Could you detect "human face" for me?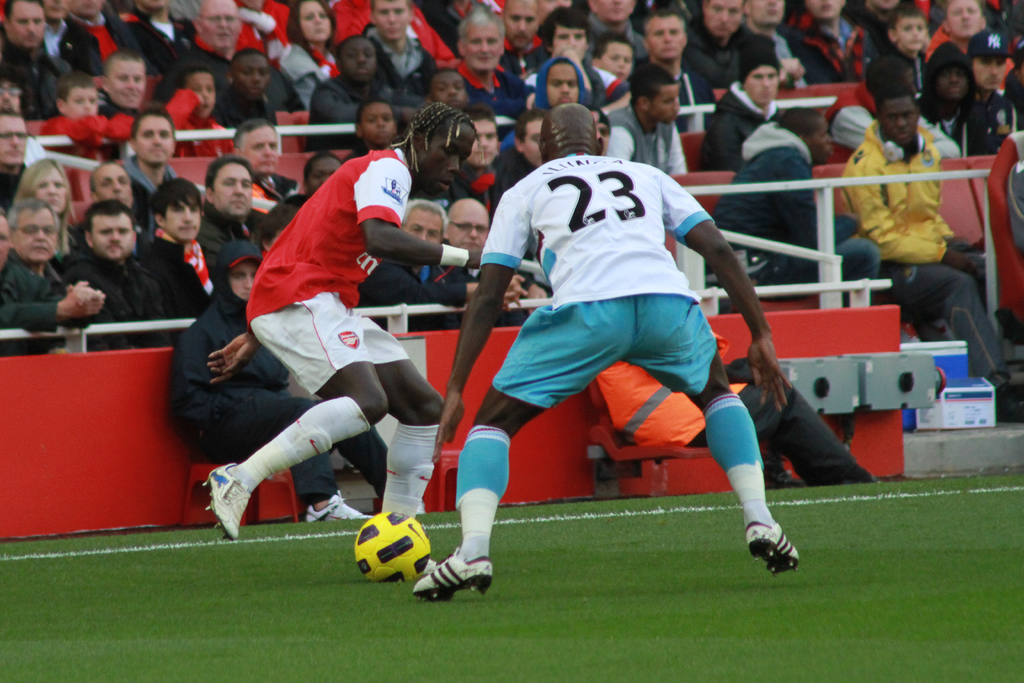
Detection result: <bbox>750, 0, 784, 29</bbox>.
